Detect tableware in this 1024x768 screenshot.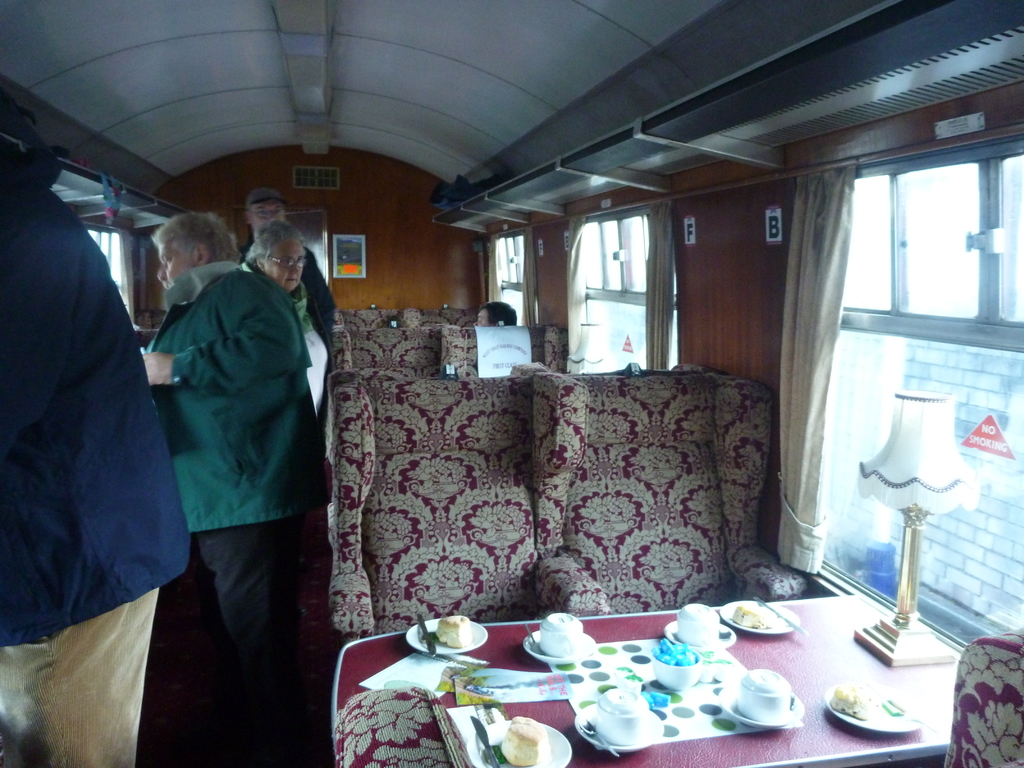
Detection: box(535, 611, 583, 656).
